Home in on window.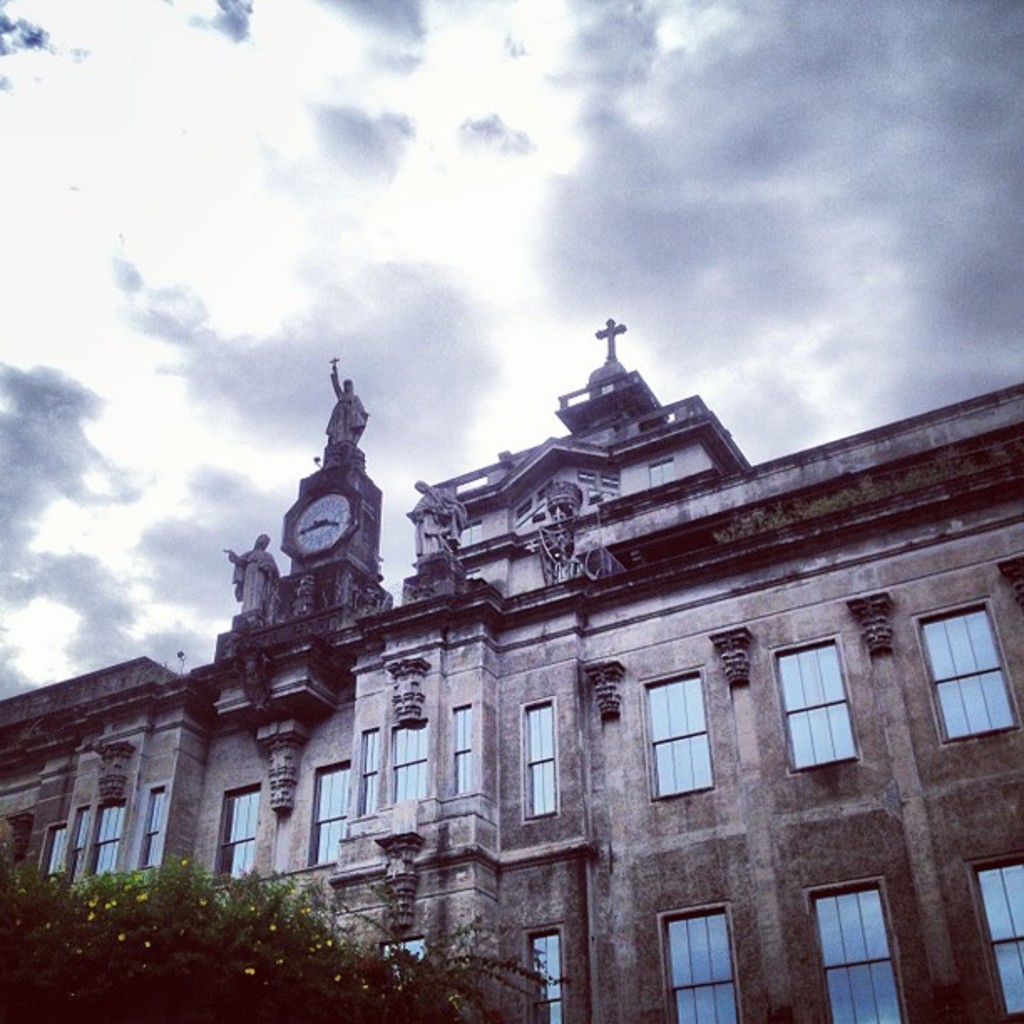
Homed in at (x1=975, y1=860, x2=1022, y2=1021).
